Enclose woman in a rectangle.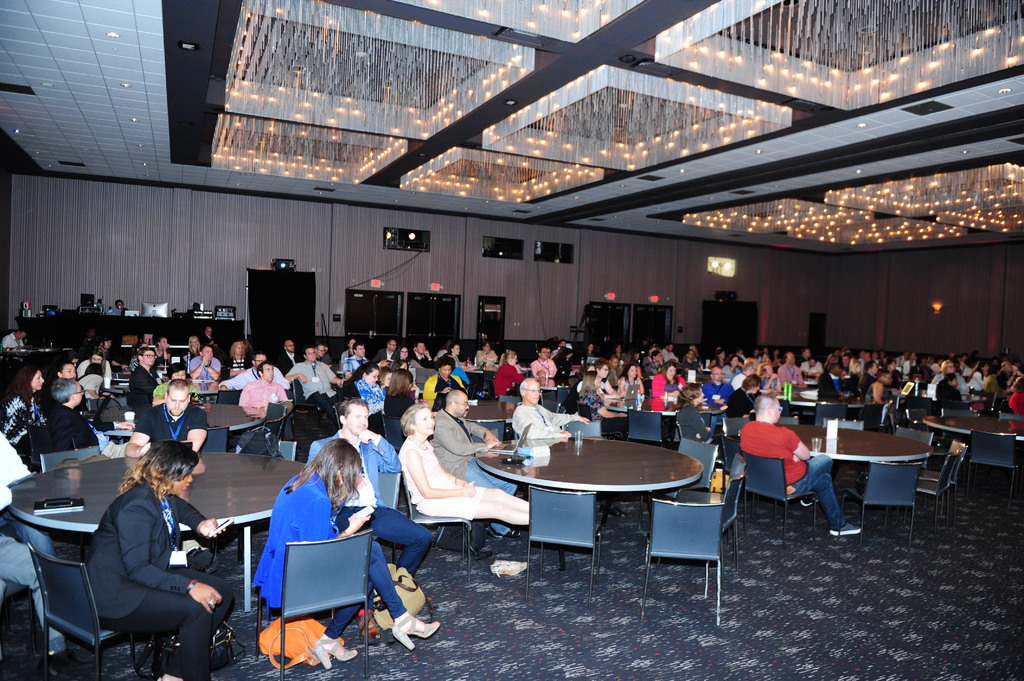
{"x1": 59, "y1": 360, "x2": 79, "y2": 383}.
